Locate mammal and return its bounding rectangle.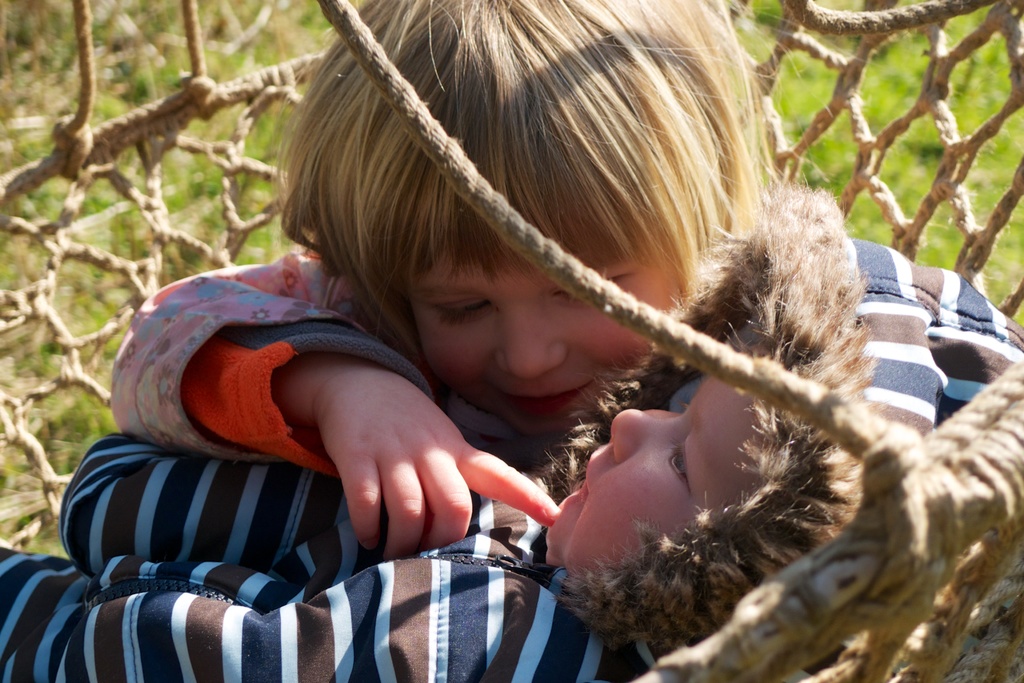
region(0, 168, 1023, 682).
